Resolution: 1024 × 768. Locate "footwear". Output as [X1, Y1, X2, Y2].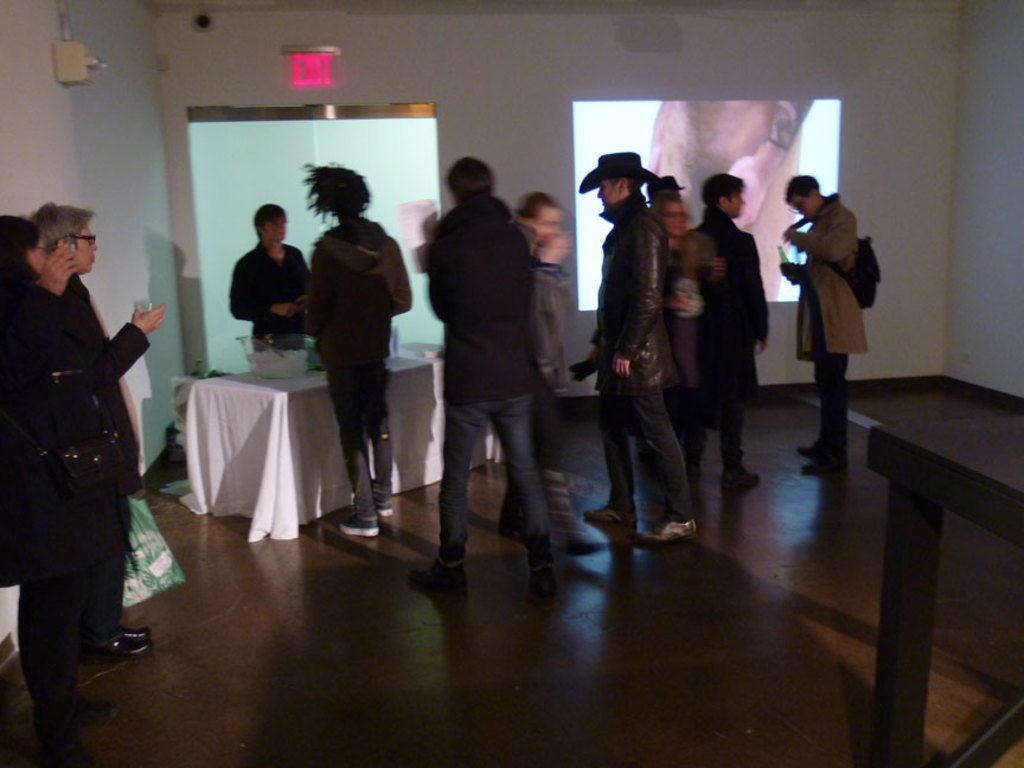
[341, 511, 386, 539].
